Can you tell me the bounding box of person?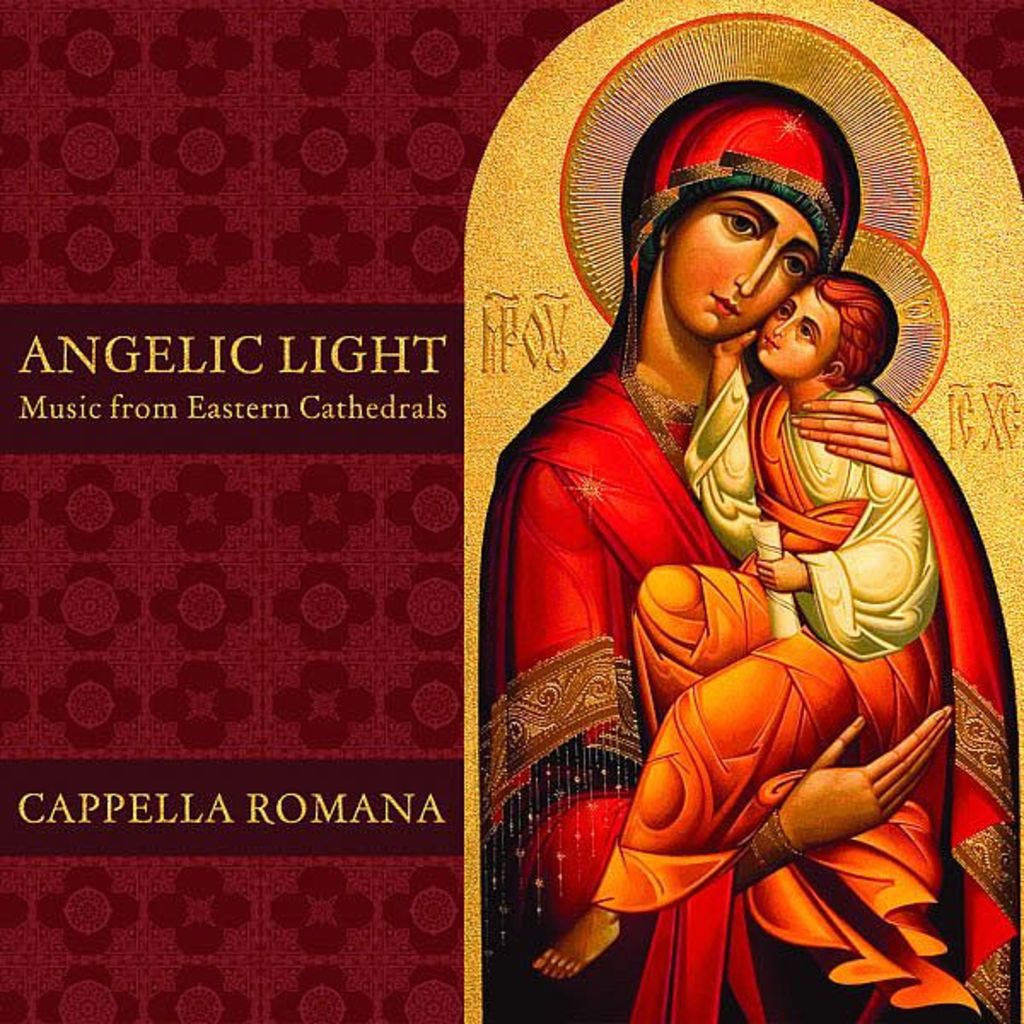
bbox=[447, 79, 976, 990].
